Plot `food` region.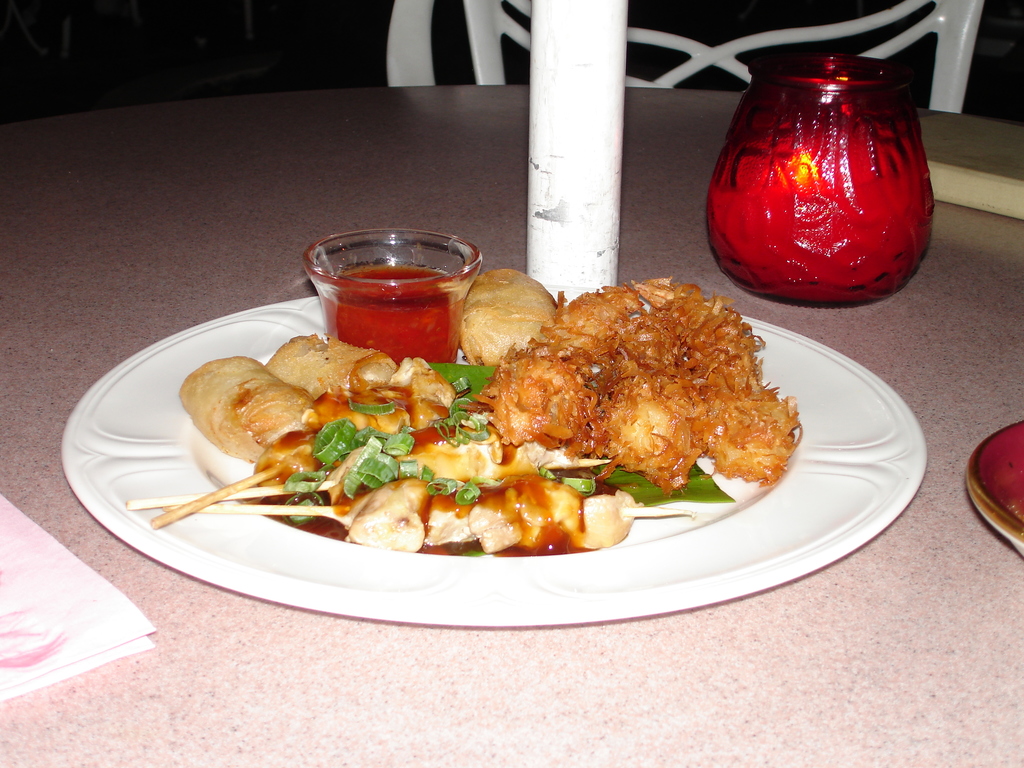
Plotted at bbox(962, 418, 1023, 541).
